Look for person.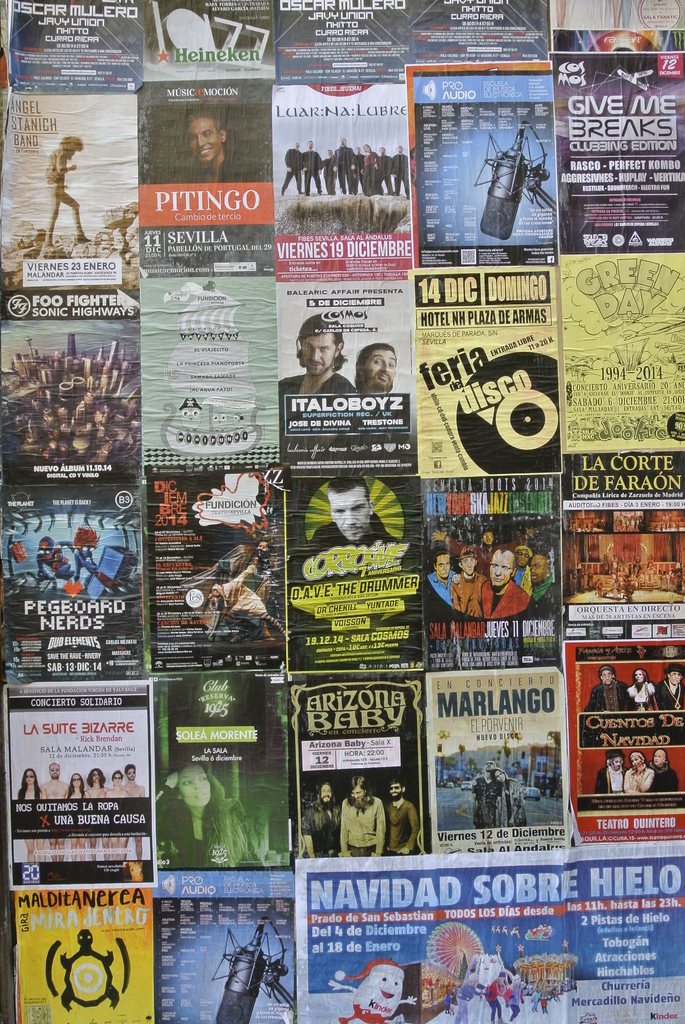
Found: [40, 134, 91, 252].
